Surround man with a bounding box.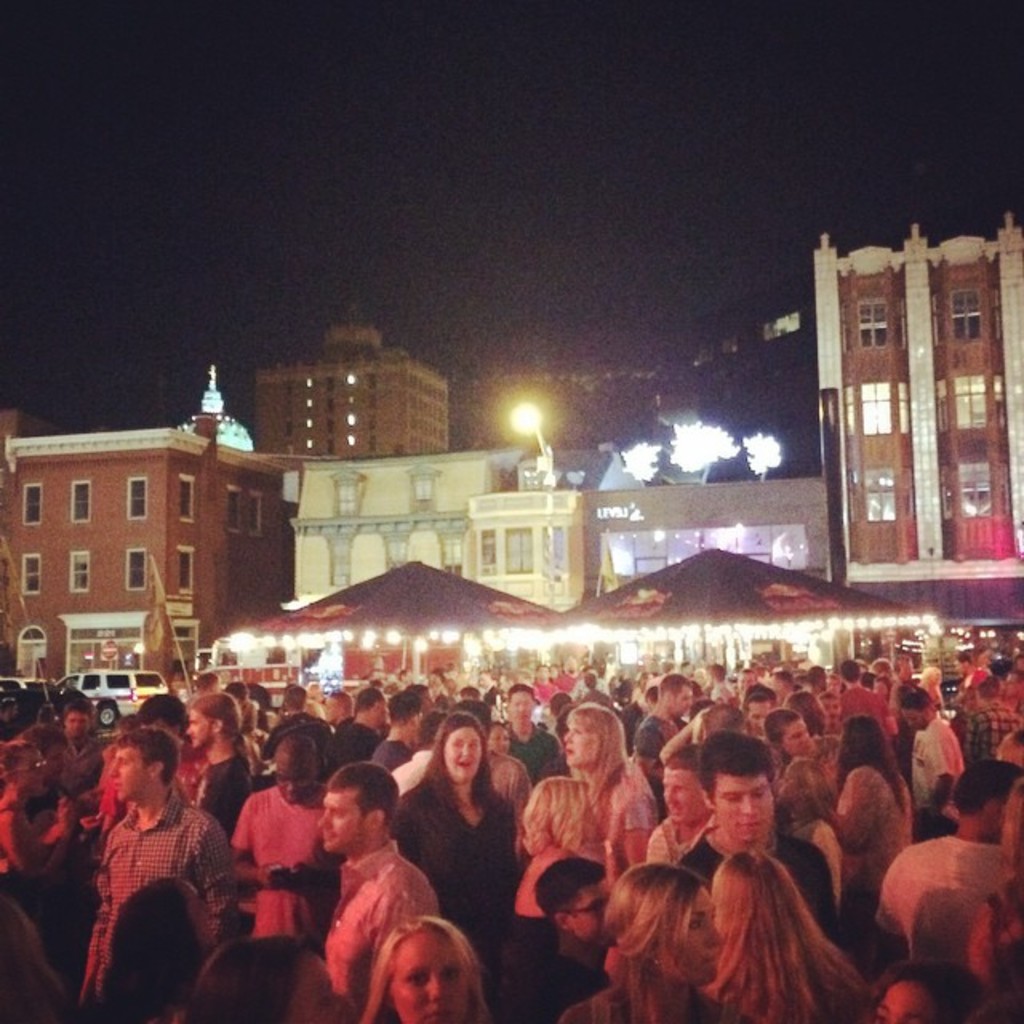
(635, 672, 699, 784).
